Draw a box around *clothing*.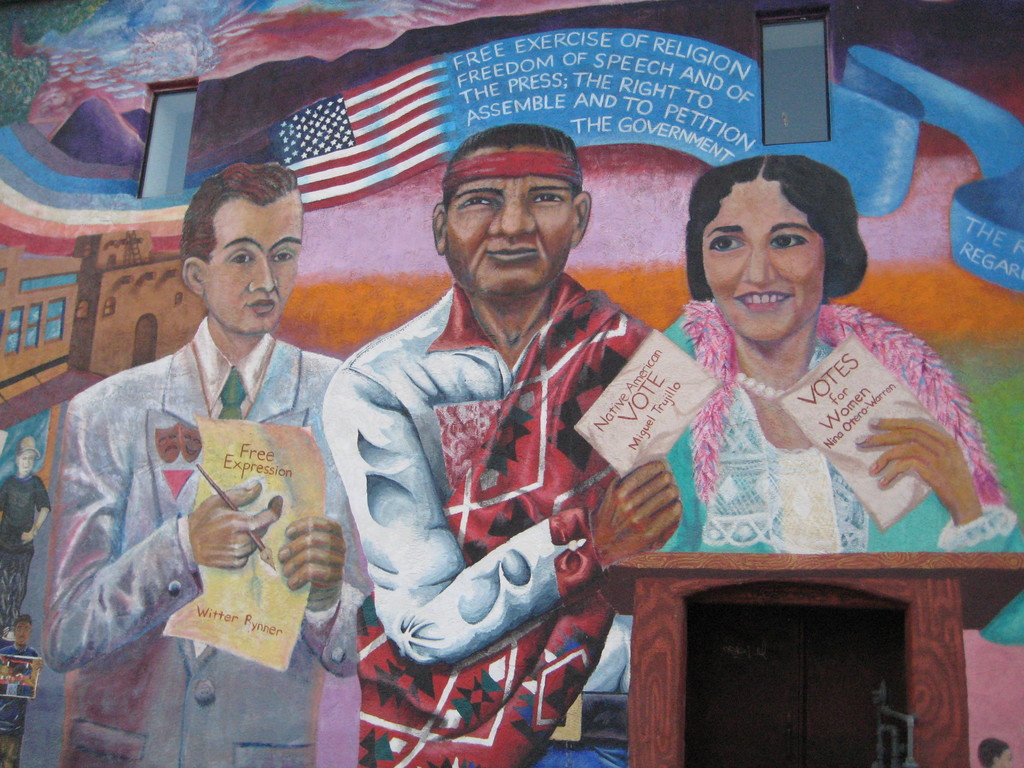
(left=20, top=315, right=369, bottom=767).
